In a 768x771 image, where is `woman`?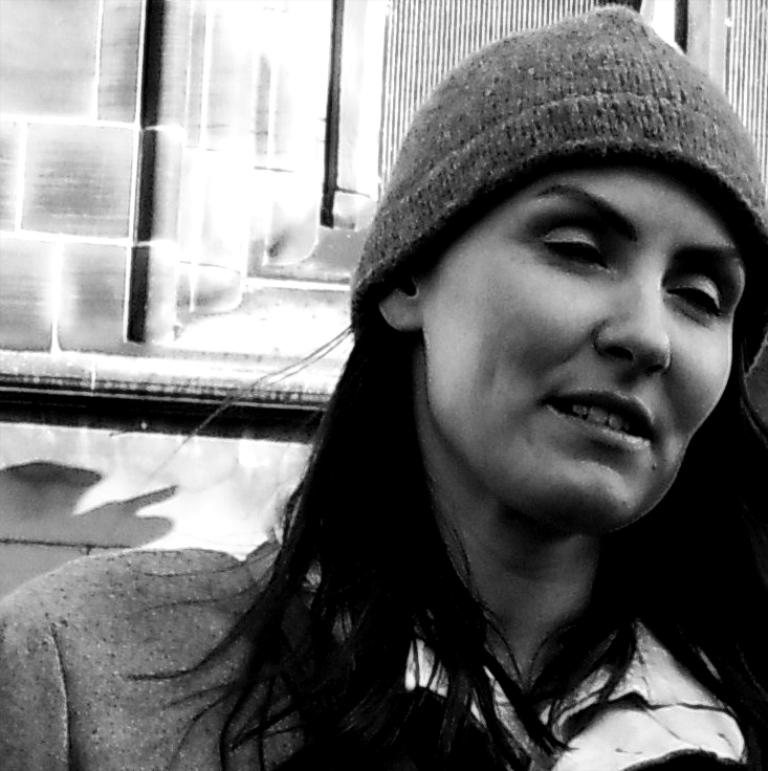
region(0, 0, 766, 770).
